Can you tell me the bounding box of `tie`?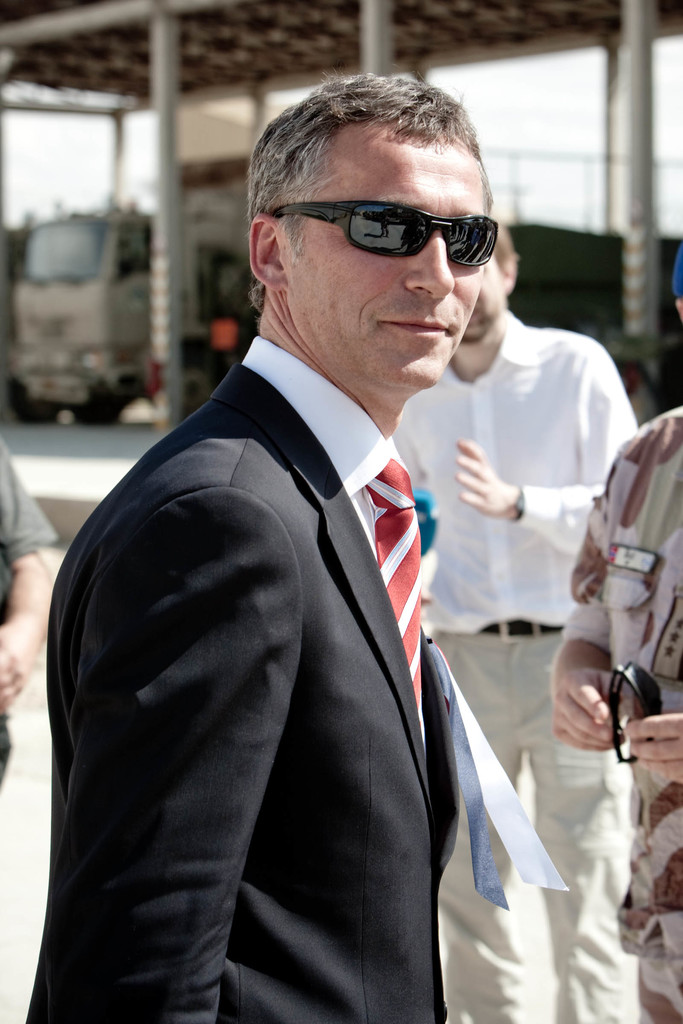
[363, 460, 424, 730].
